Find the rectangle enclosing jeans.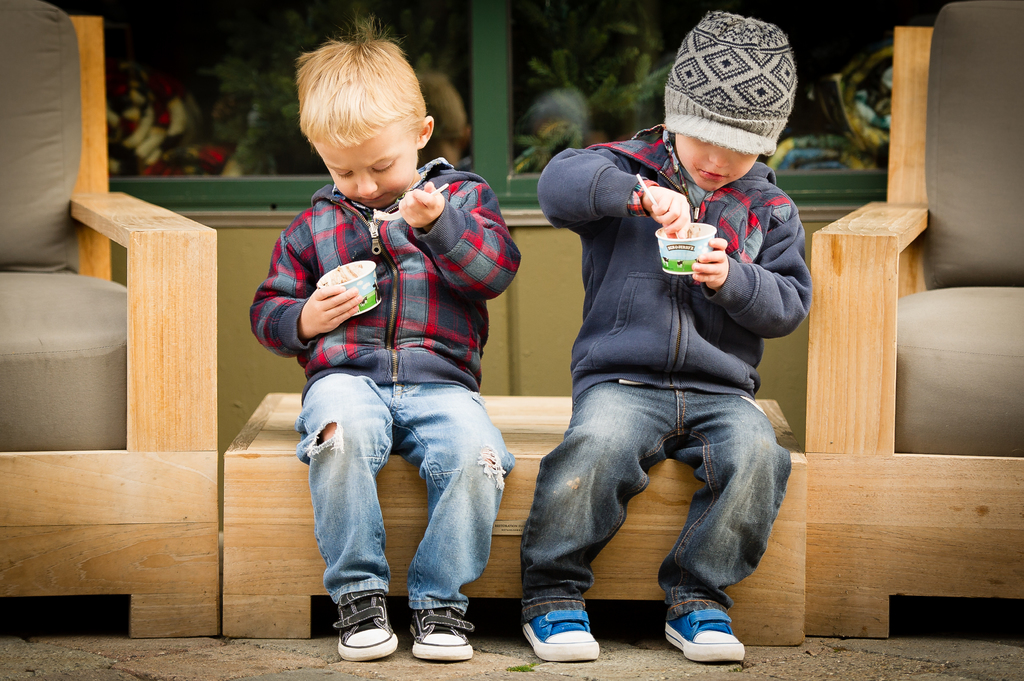
<region>287, 369, 511, 637</region>.
